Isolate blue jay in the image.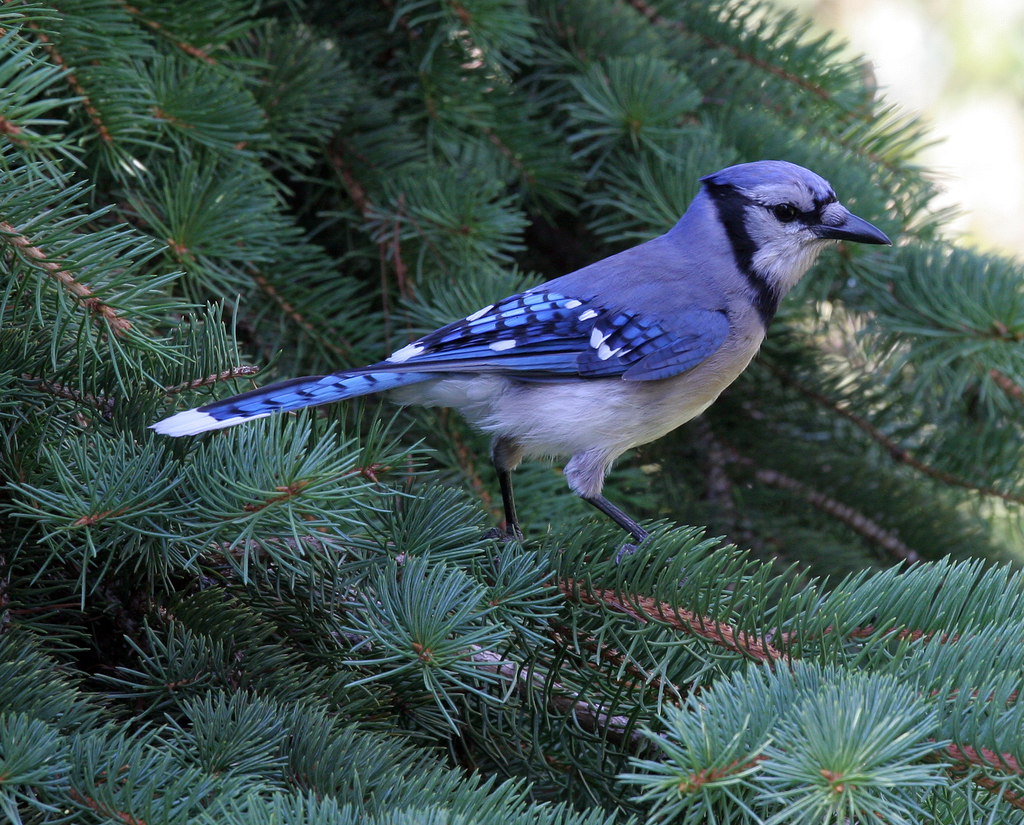
Isolated region: left=145, top=161, right=895, bottom=593.
